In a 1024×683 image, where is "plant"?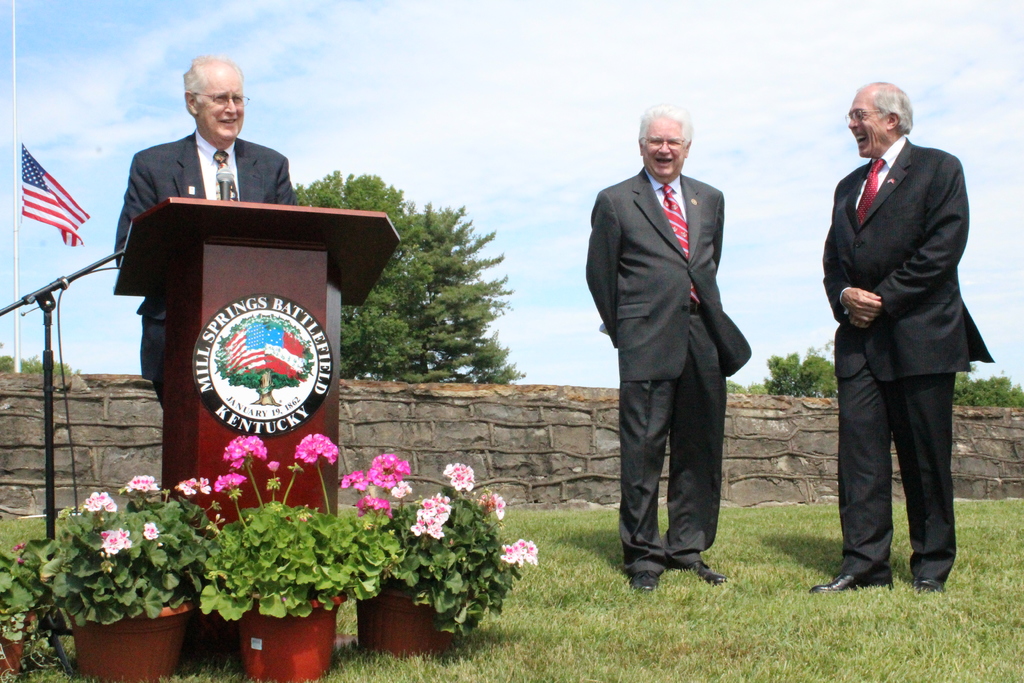
[left=392, top=454, right=544, bottom=638].
